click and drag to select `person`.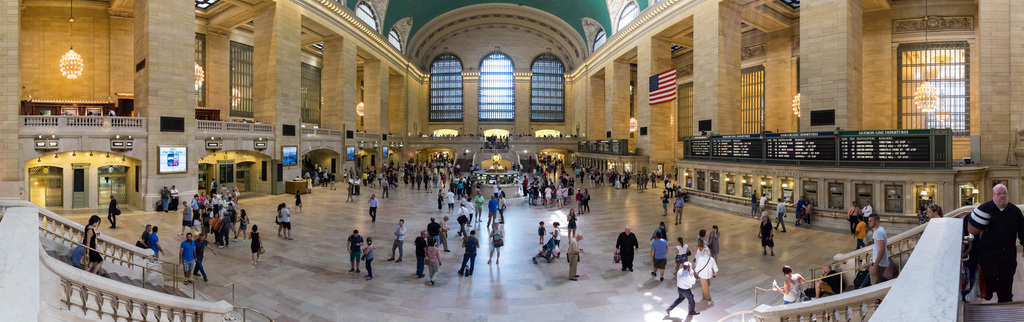
Selection: box(868, 214, 889, 299).
